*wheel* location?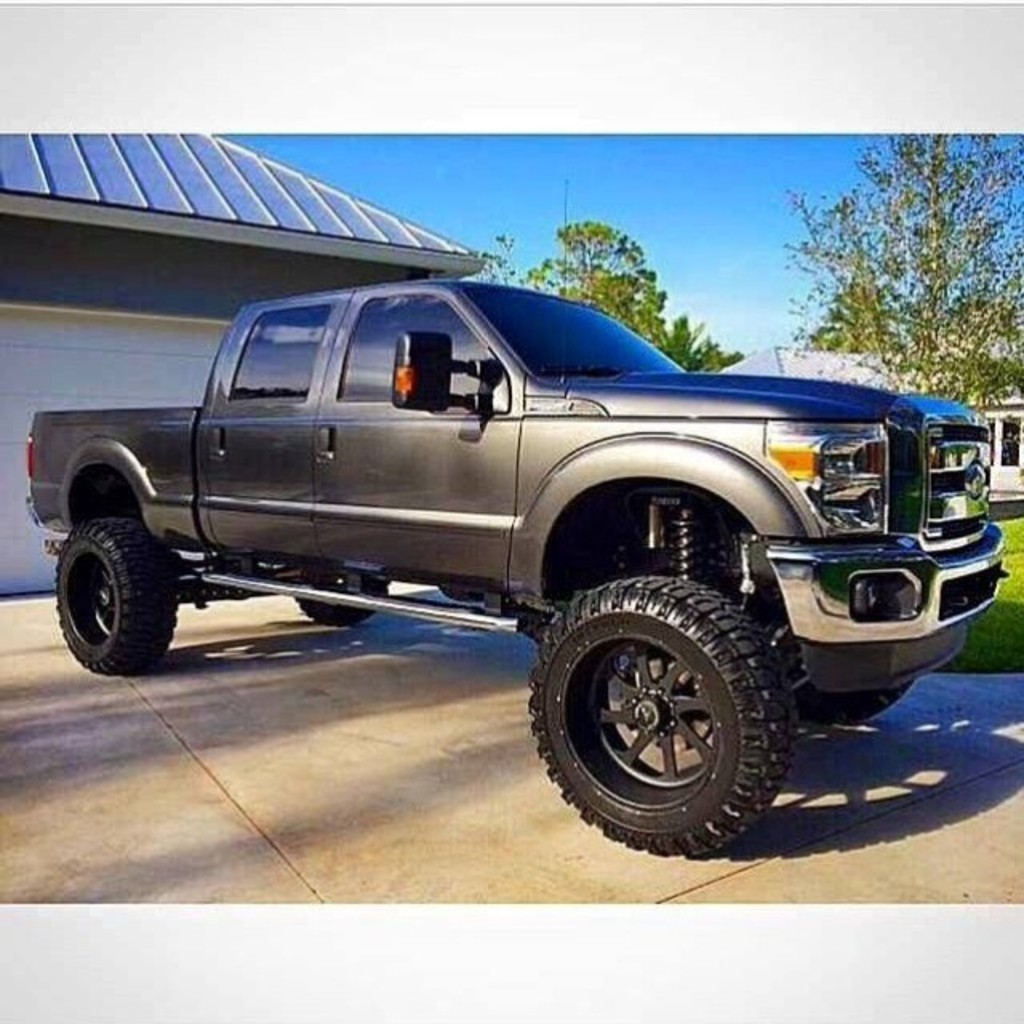
box=[290, 570, 389, 627]
